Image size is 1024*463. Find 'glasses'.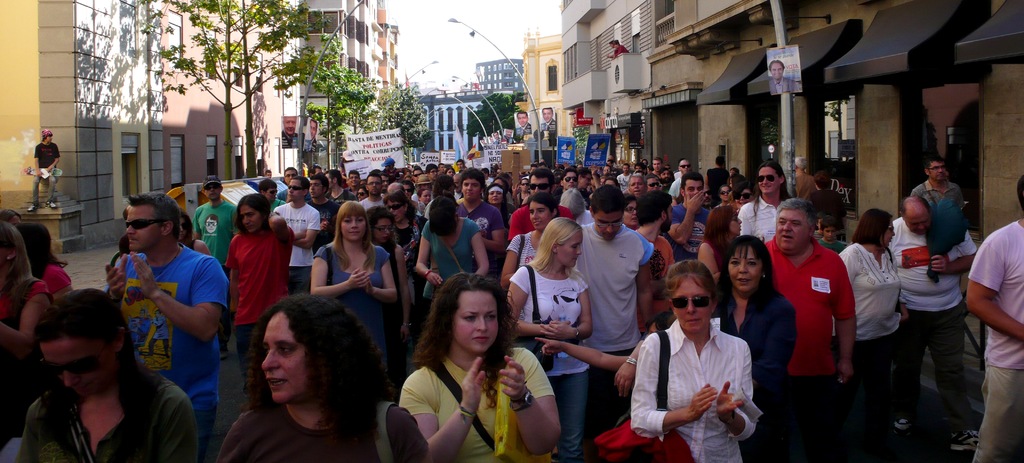
{"x1": 310, "y1": 182, "x2": 321, "y2": 187}.
